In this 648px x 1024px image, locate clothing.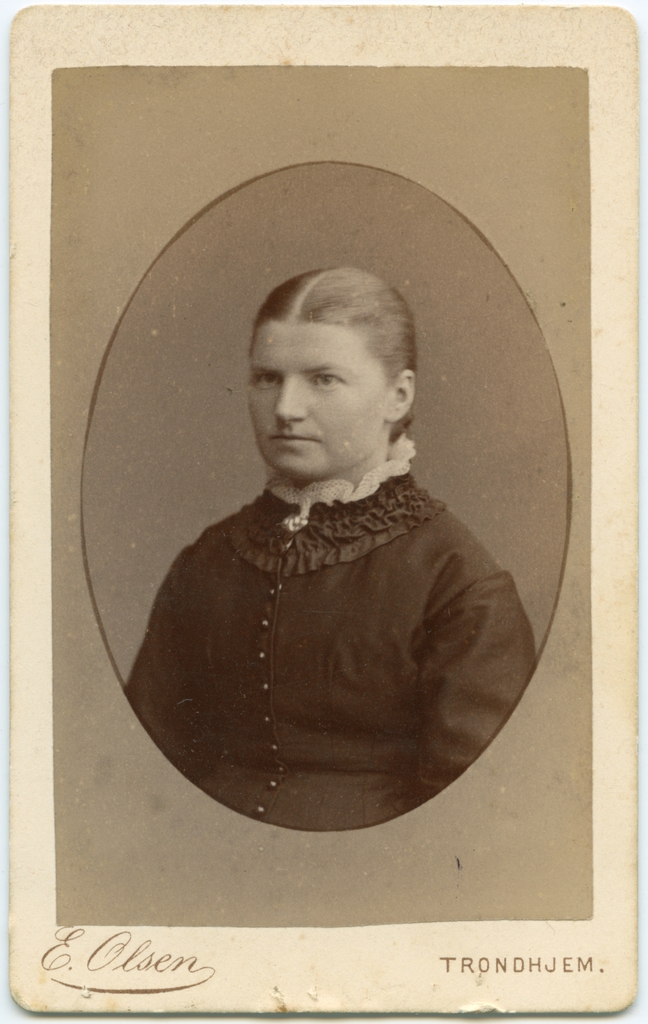
Bounding box: (x1=127, y1=408, x2=546, y2=846).
